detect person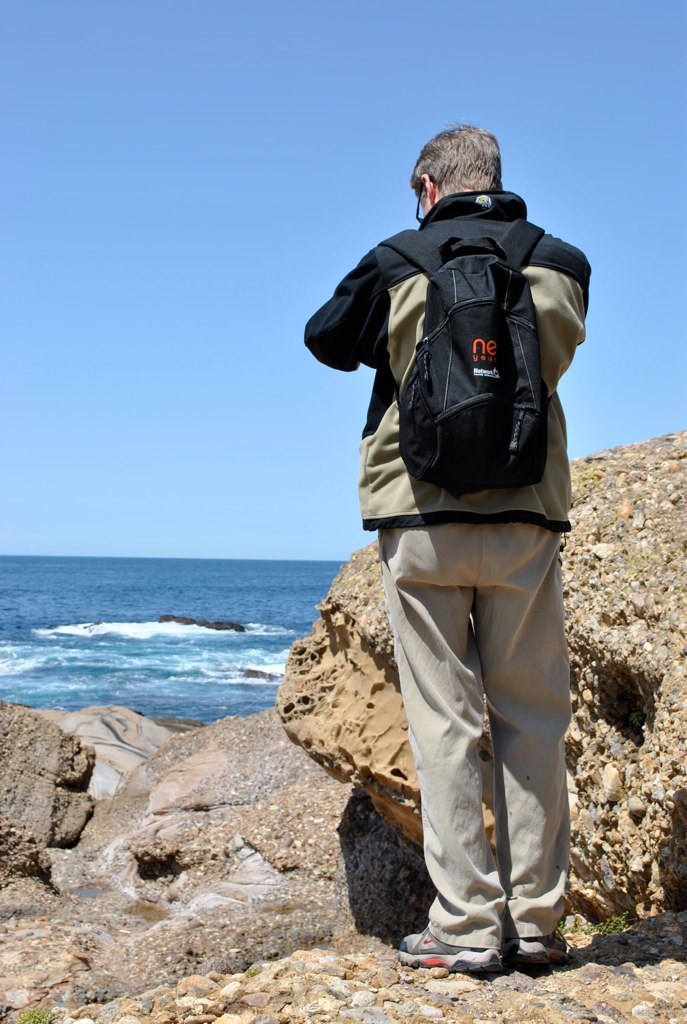
{"left": 304, "top": 125, "right": 595, "bottom": 978}
